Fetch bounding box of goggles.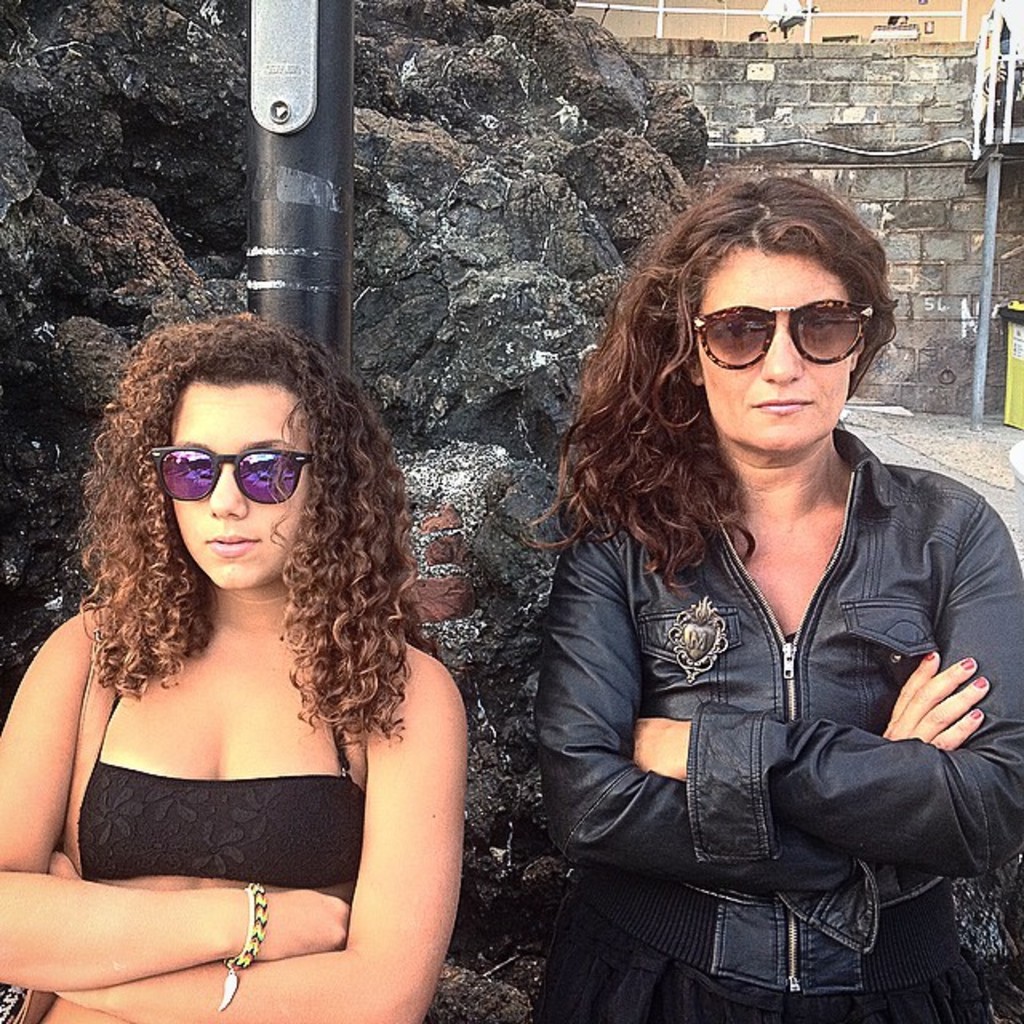
Bbox: box(142, 435, 323, 518).
